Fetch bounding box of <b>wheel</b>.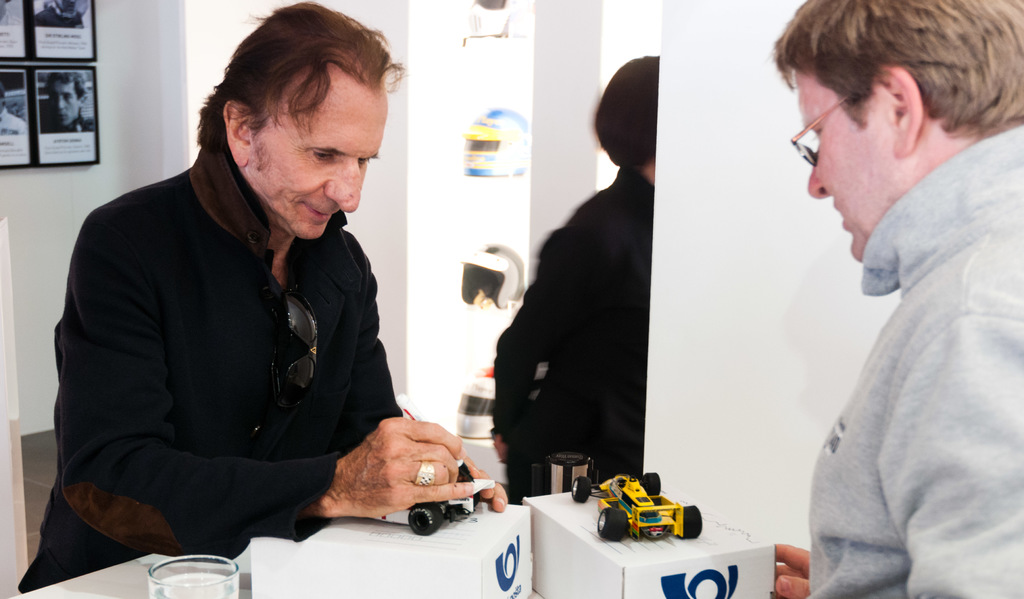
Bbox: l=643, t=472, r=660, b=495.
